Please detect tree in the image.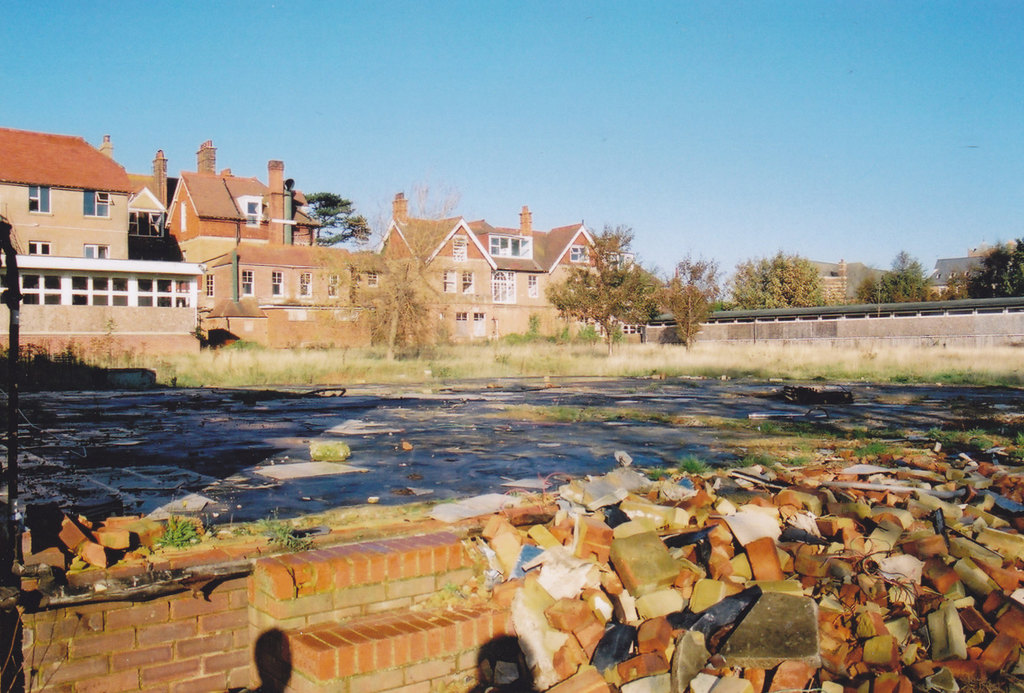
box=[676, 256, 740, 354].
